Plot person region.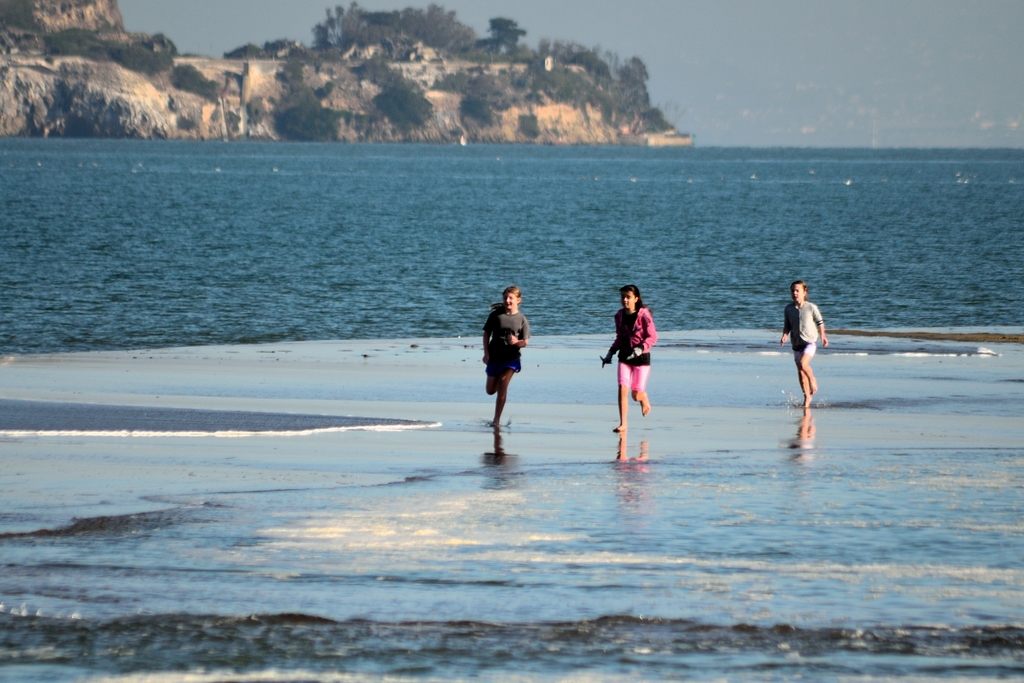
Plotted at {"left": 480, "top": 269, "right": 542, "bottom": 450}.
